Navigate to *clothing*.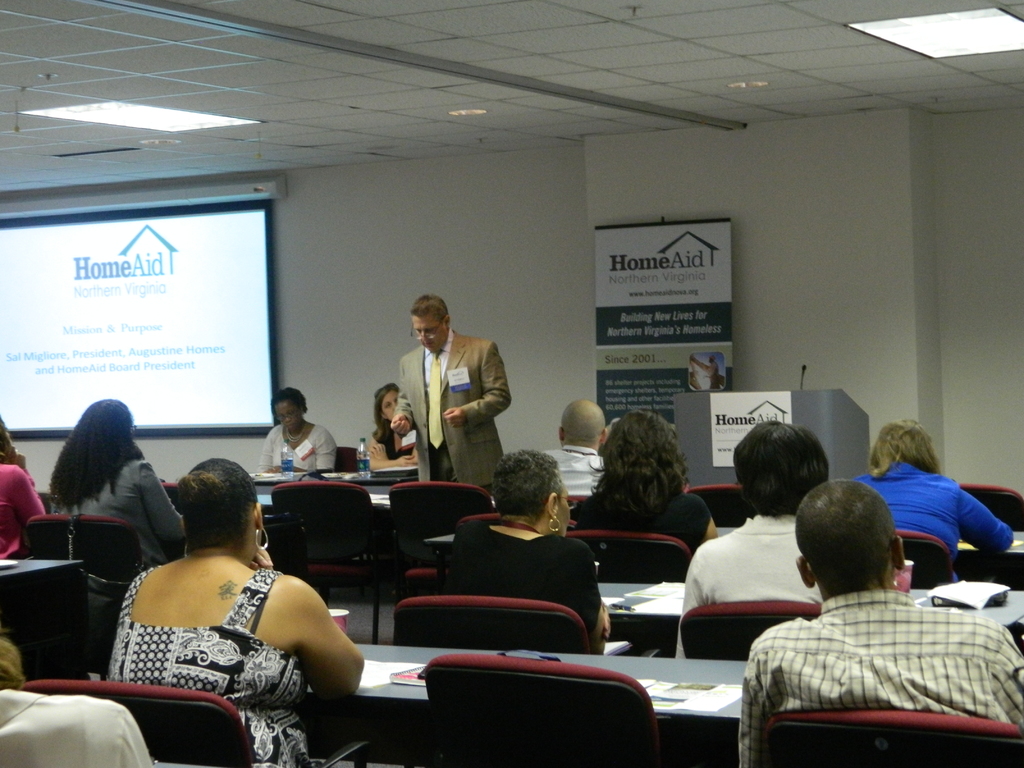
Navigation target: pyautogui.locateOnScreen(848, 458, 1012, 584).
